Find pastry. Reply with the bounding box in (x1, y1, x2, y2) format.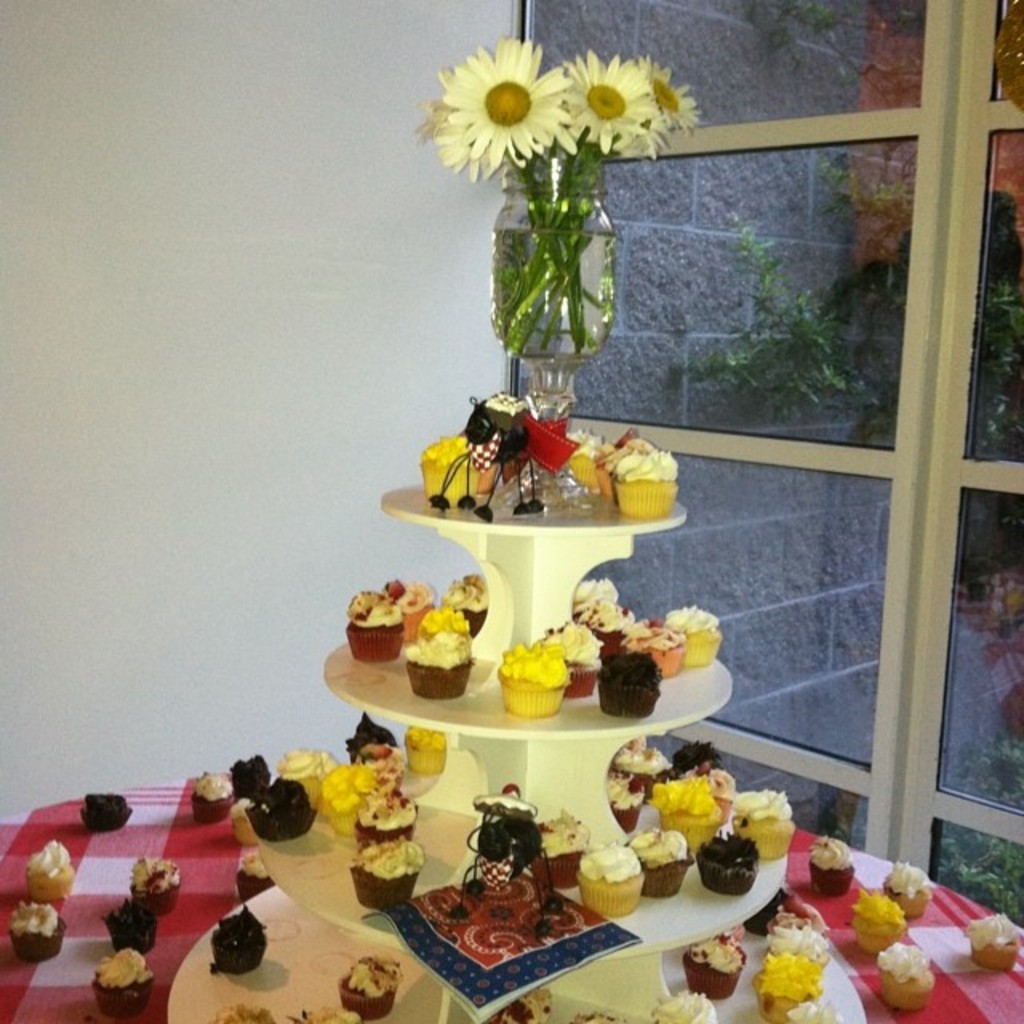
(579, 842, 650, 920).
